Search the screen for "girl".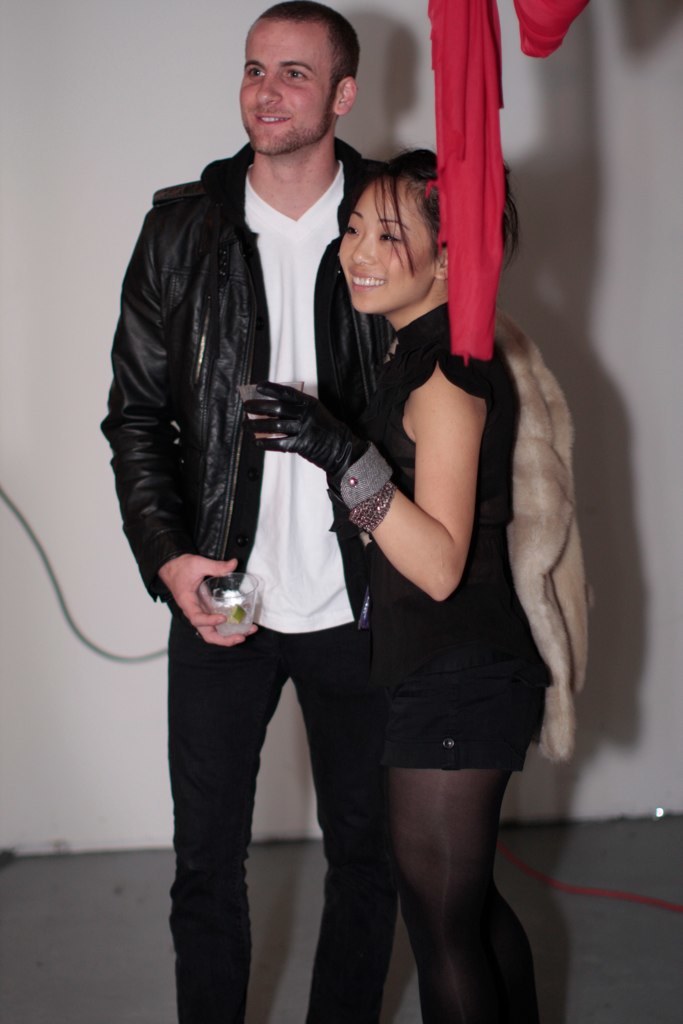
Found at (245,149,552,1023).
